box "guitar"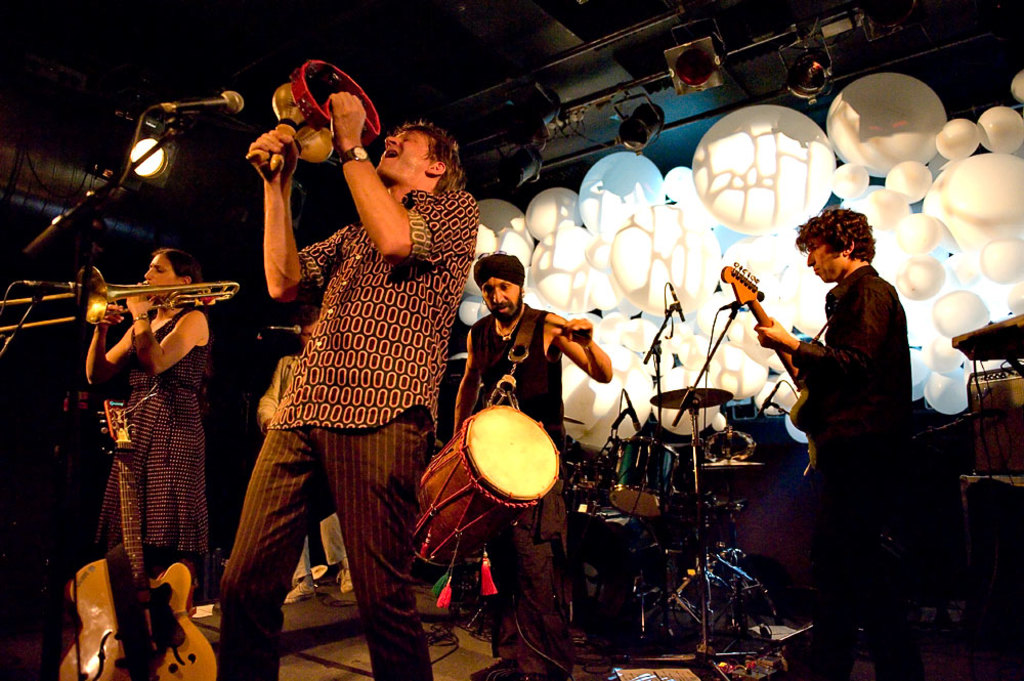
box=[58, 388, 244, 680]
